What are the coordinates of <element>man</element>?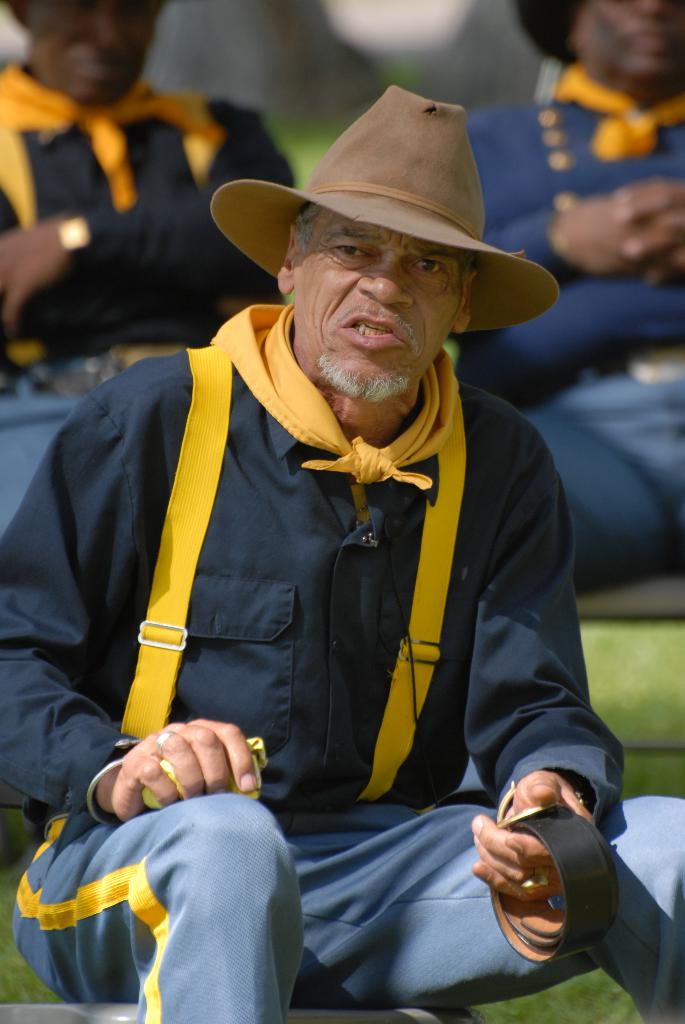
box=[463, 0, 684, 596].
